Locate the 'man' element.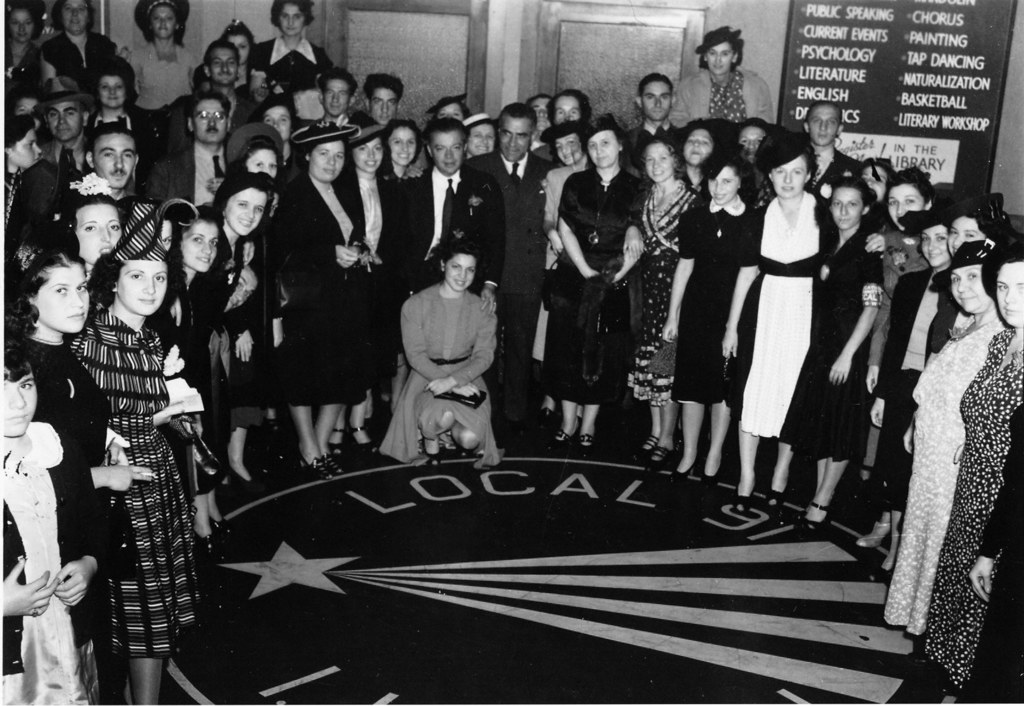
Element bbox: [145,88,232,215].
